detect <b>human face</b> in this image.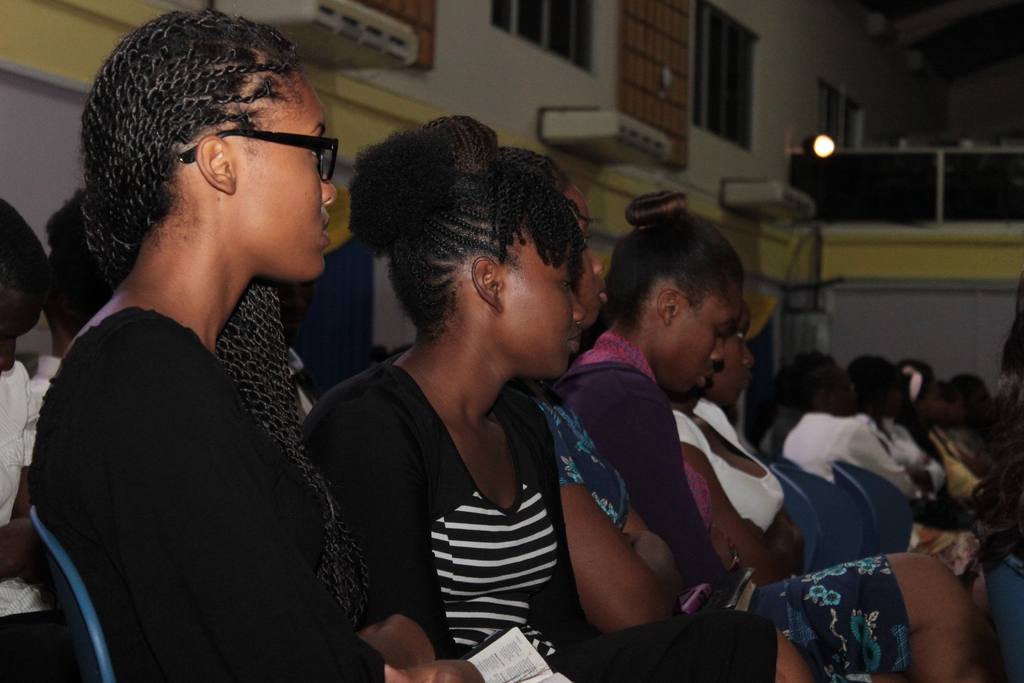
Detection: BBox(669, 281, 741, 398).
